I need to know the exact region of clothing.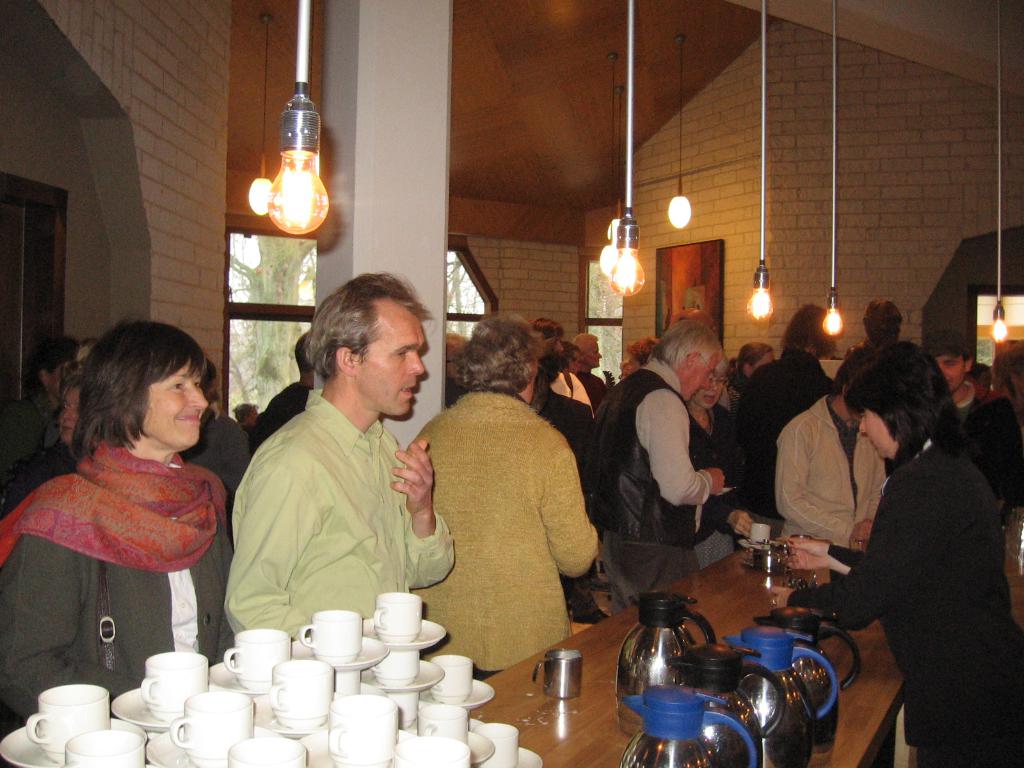
Region: 249 385 306 451.
